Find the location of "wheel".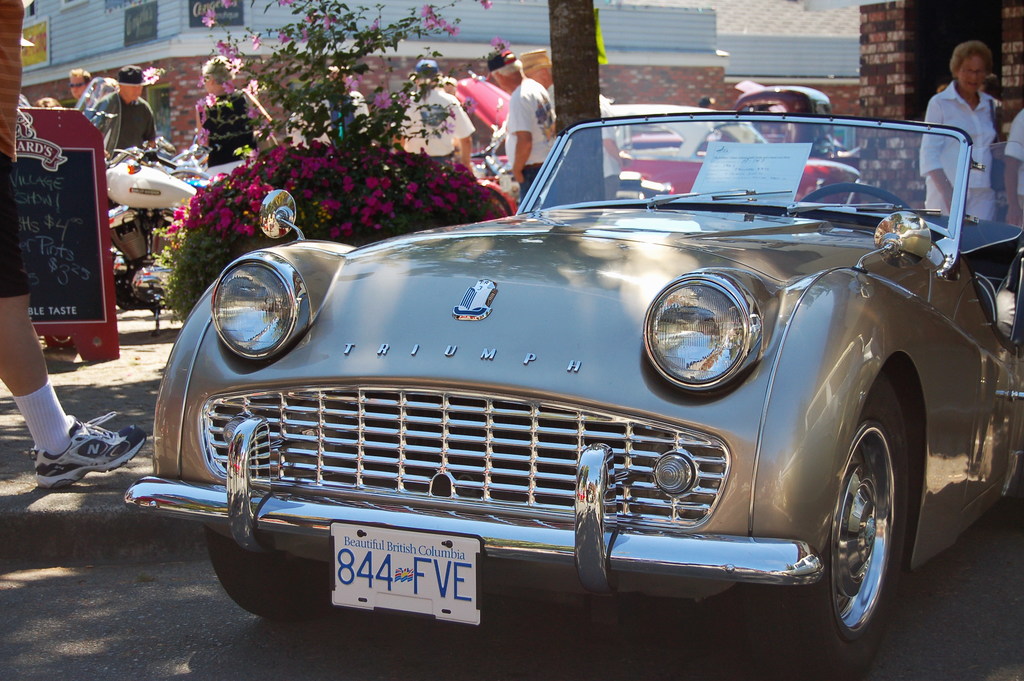
Location: bbox=[802, 183, 913, 214].
